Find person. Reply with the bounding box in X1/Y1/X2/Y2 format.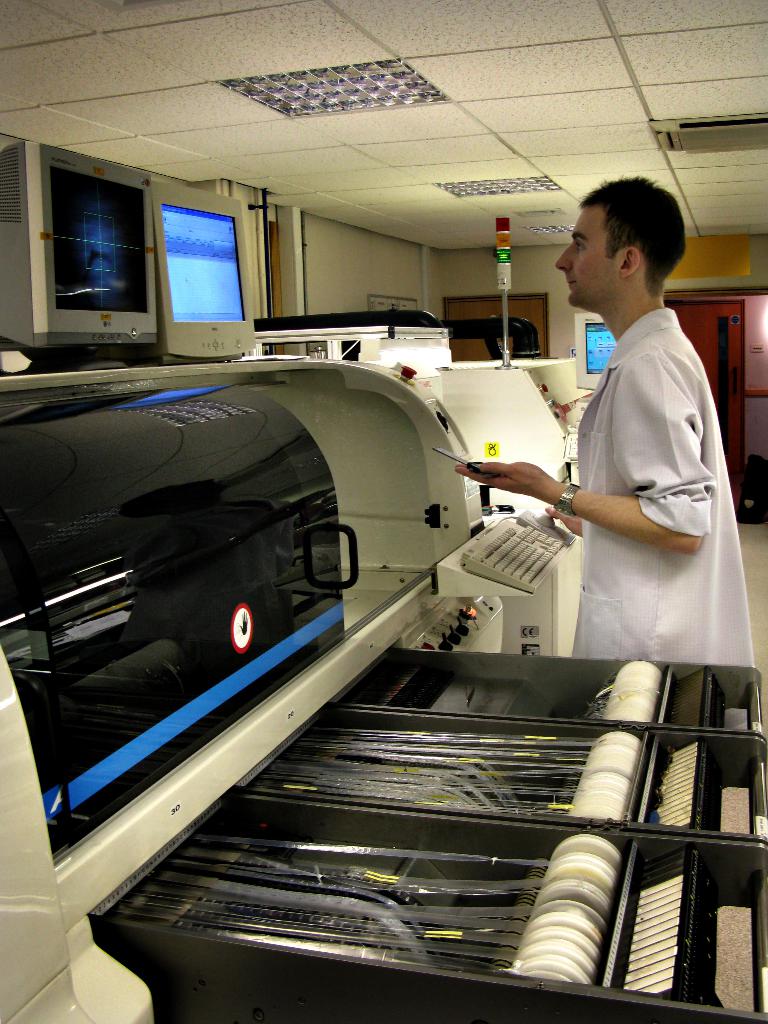
449/178/756/667.
